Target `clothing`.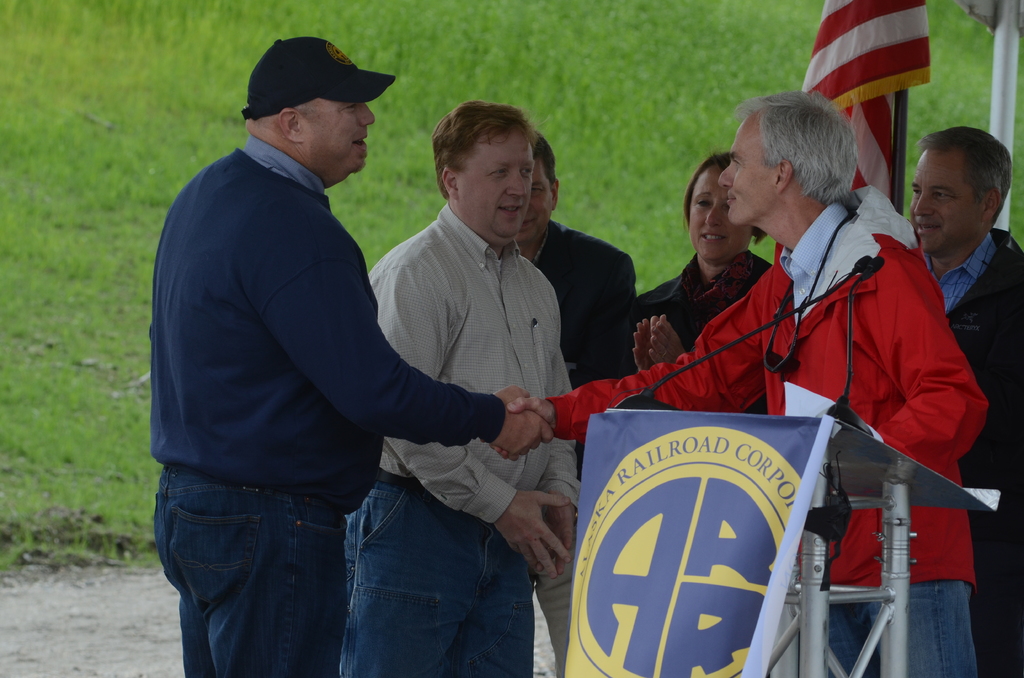
Target region: bbox(535, 177, 993, 671).
